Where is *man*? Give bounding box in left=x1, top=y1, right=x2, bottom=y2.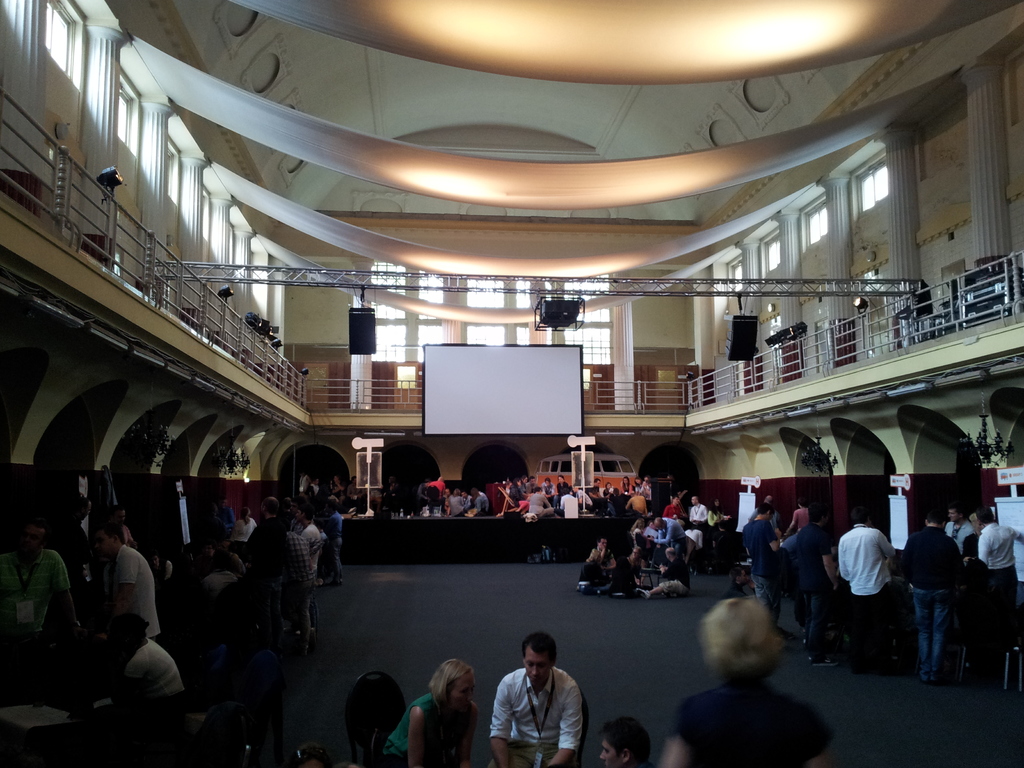
left=315, top=499, right=348, bottom=580.
